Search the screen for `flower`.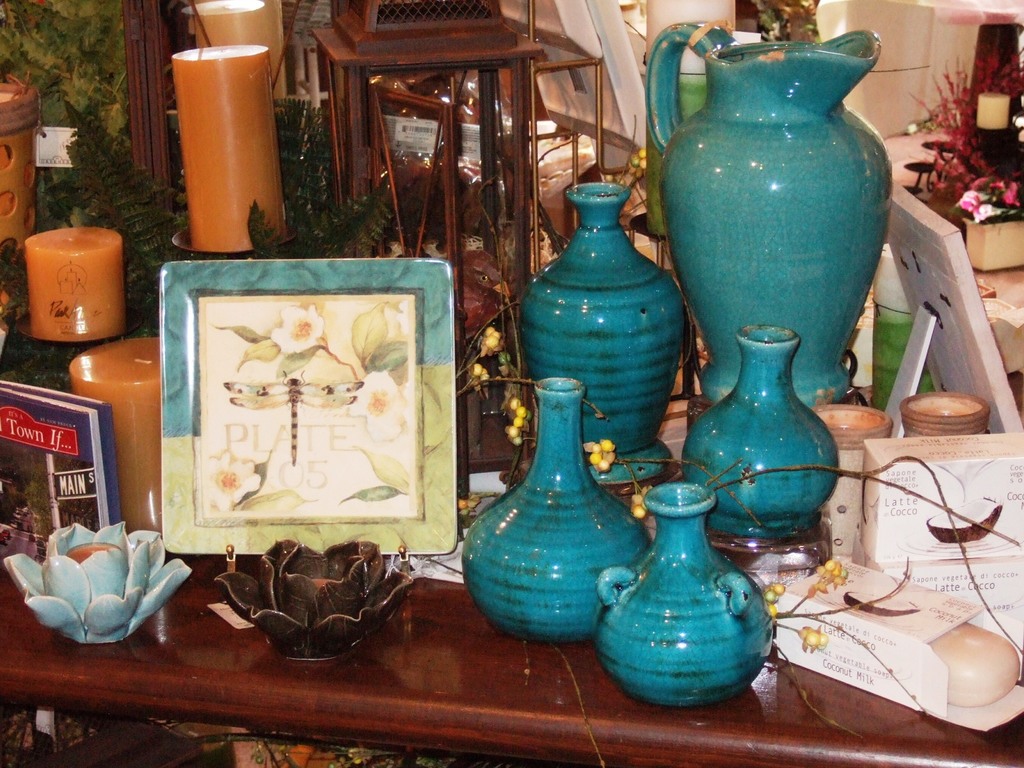
Found at <box>503,399,525,438</box>.
